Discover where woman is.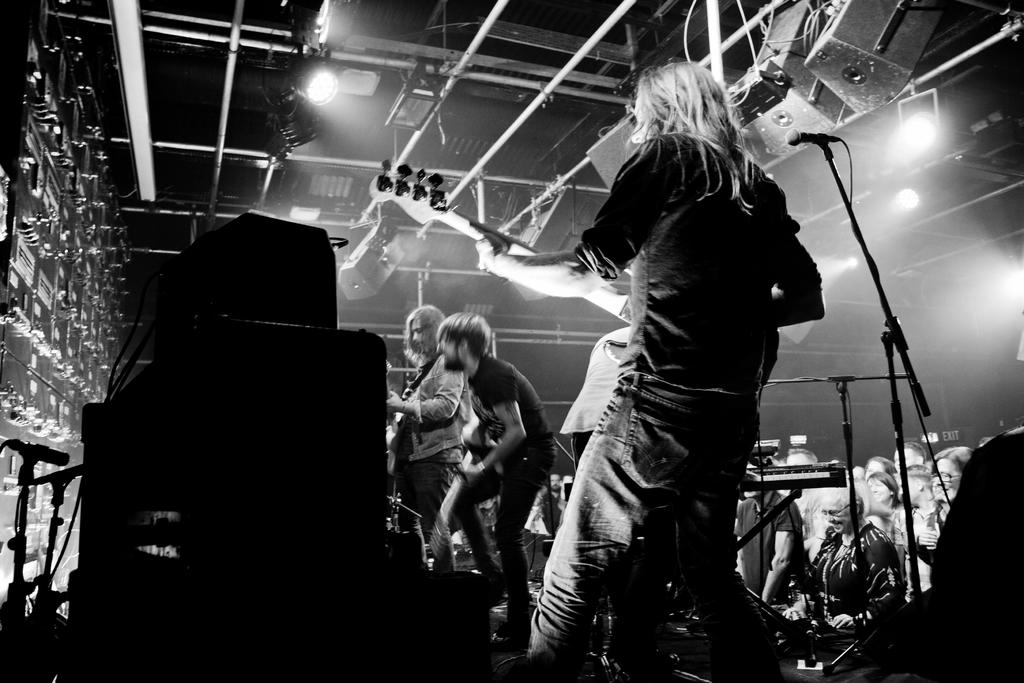
Discovered at bbox=(868, 472, 902, 548).
